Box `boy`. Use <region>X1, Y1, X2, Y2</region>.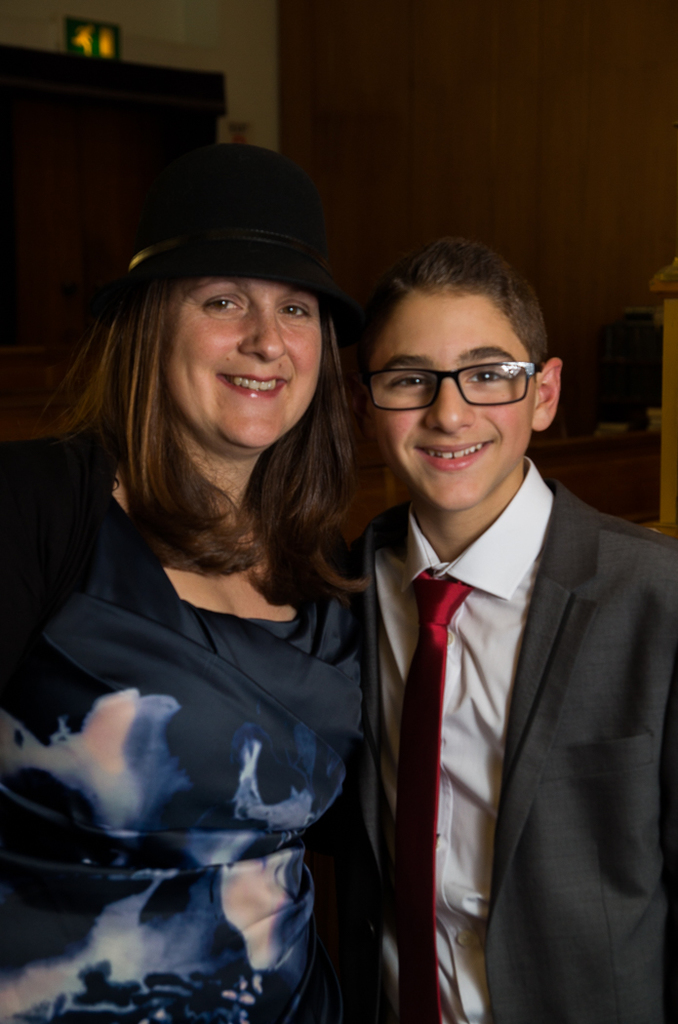
<region>348, 237, 677, 1023</region>.
